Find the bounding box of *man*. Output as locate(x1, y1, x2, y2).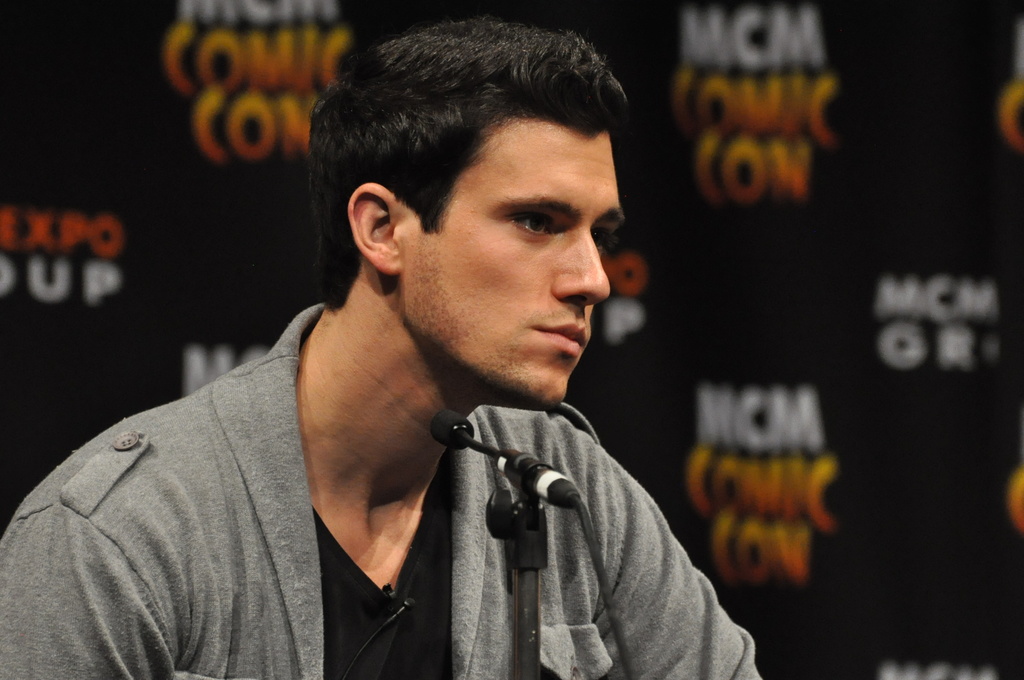
locate(41, 34, 756, 669).
